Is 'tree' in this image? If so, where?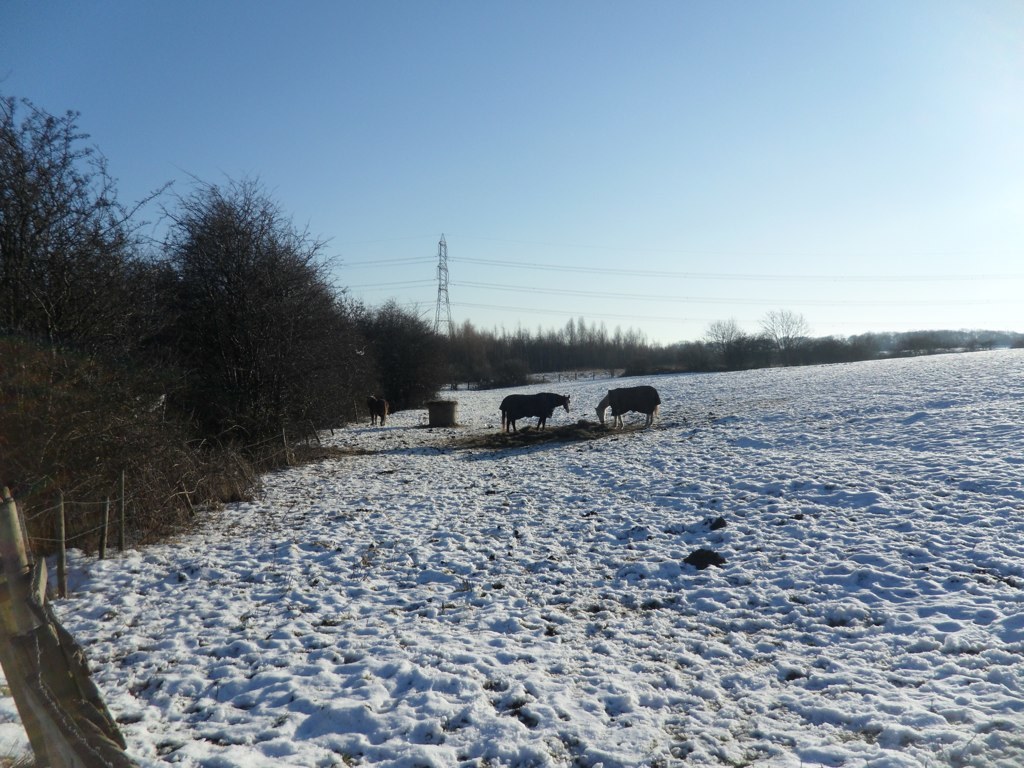
Yes, at {"left": 132, "top": 154, "right": 361, "bottom": 473}.
